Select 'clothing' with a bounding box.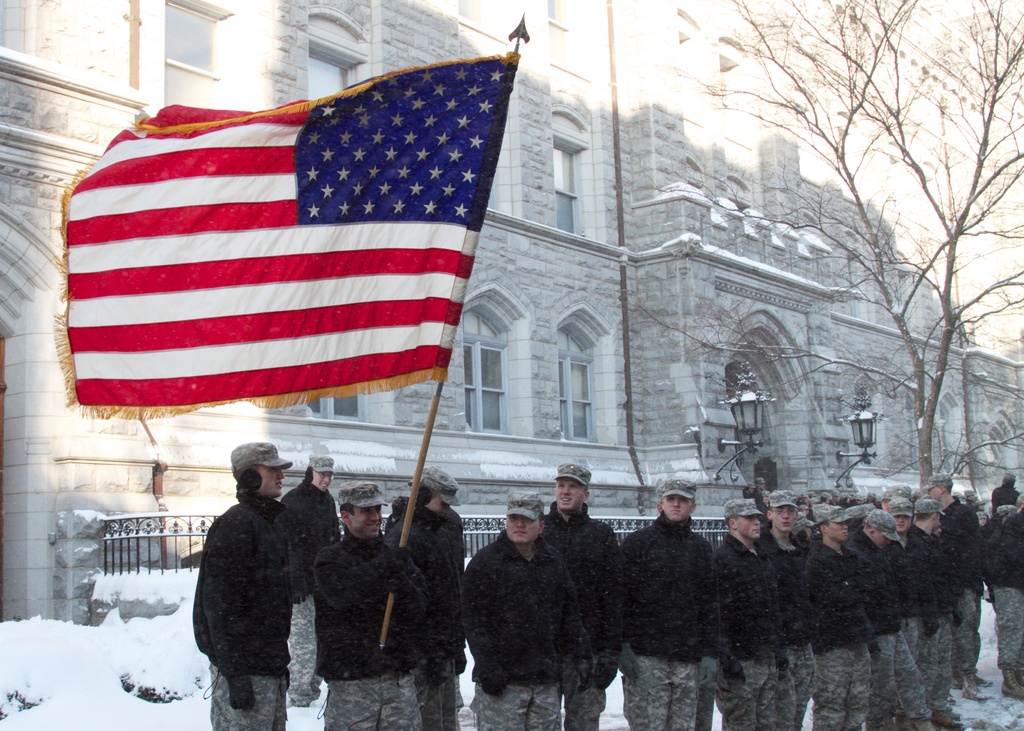
locate(919, 495, 993, 688).
